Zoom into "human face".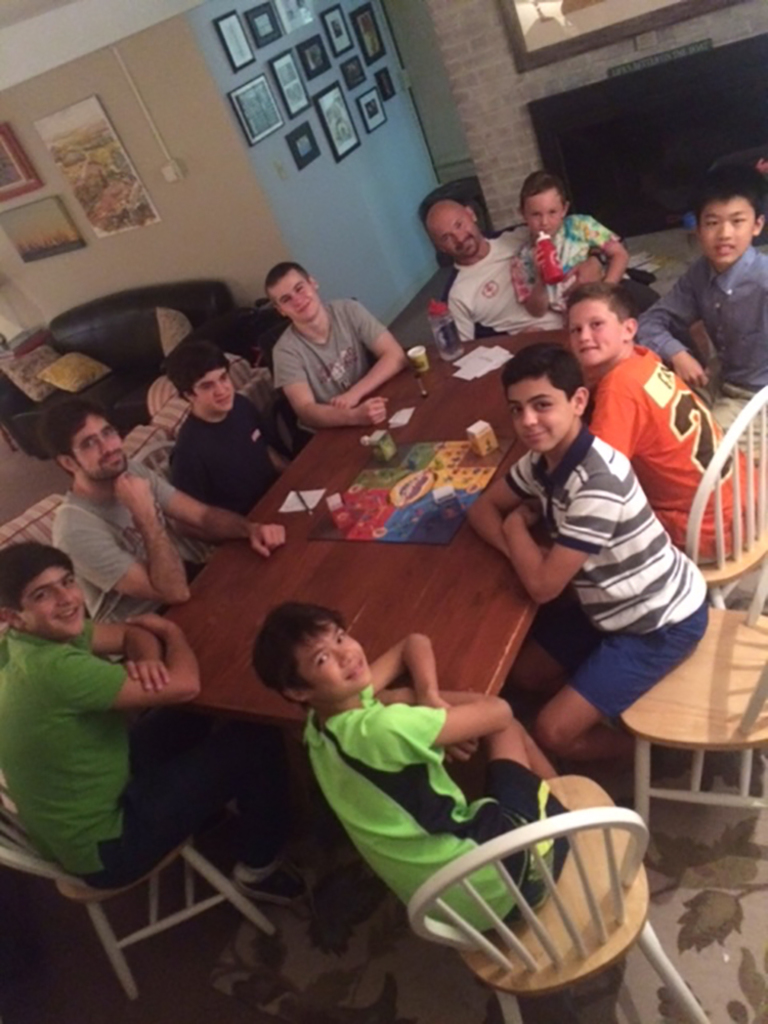
Zoom target: Rect(509, 382, 584, 451).
